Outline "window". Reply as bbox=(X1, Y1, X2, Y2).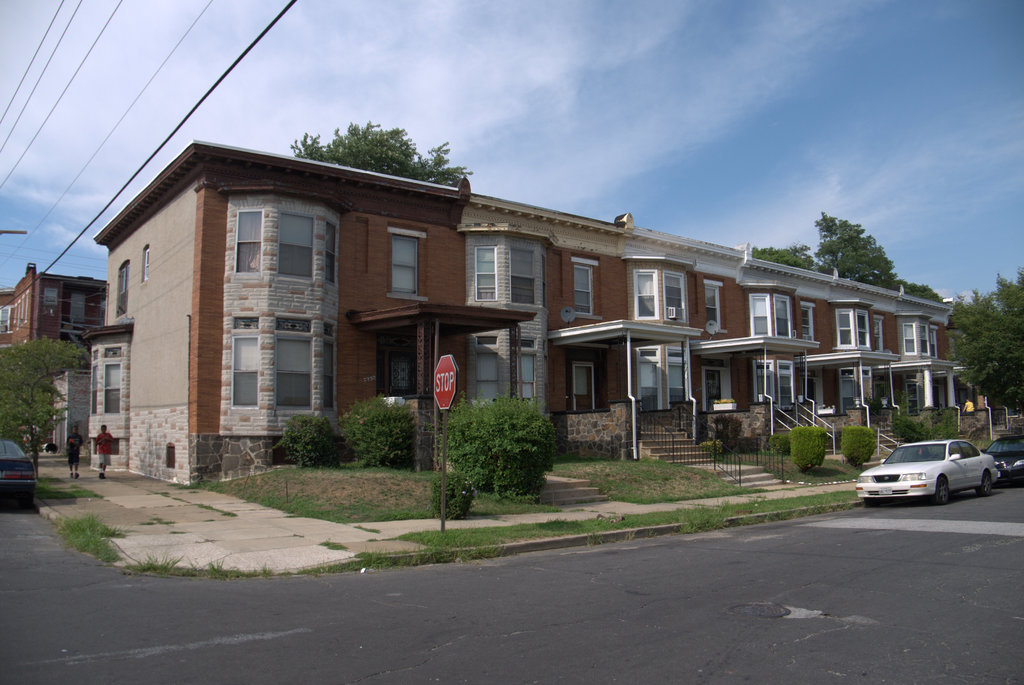
bbox=(323, 341, 339, 410).
